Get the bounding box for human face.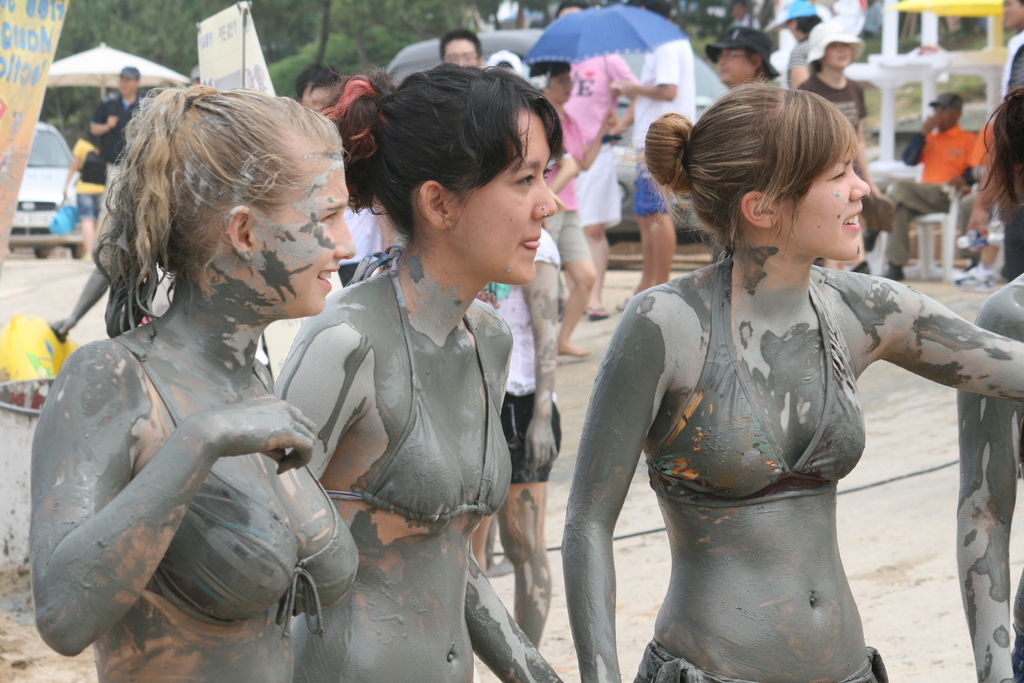
<region>442, 38, 479, 68</region>.
